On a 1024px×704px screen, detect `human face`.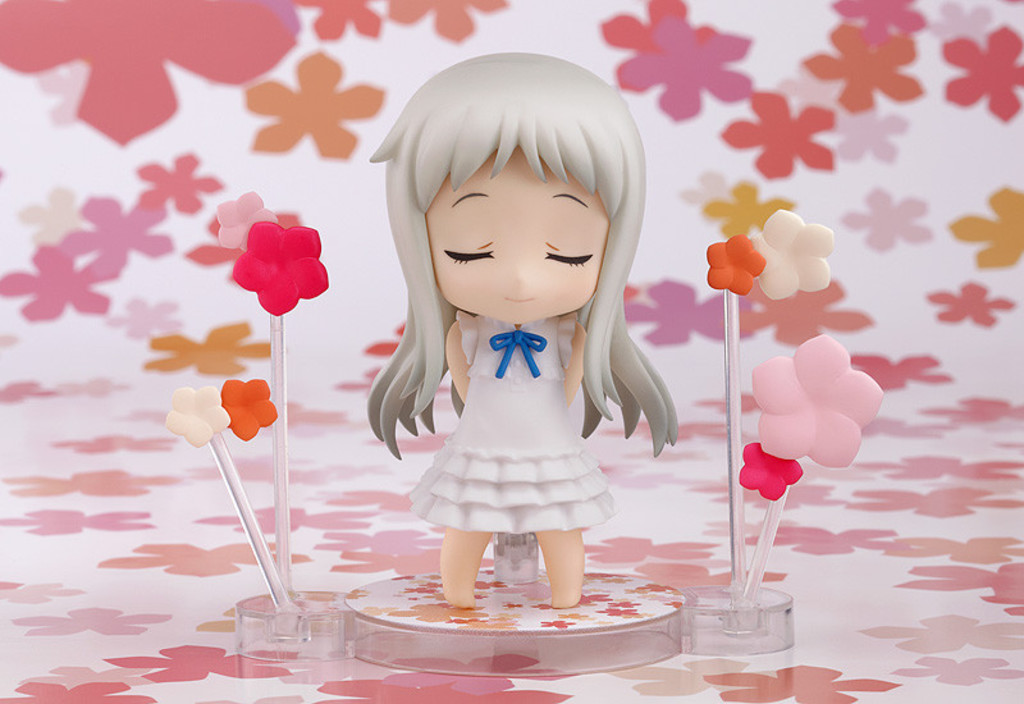
428:145:608:323.
